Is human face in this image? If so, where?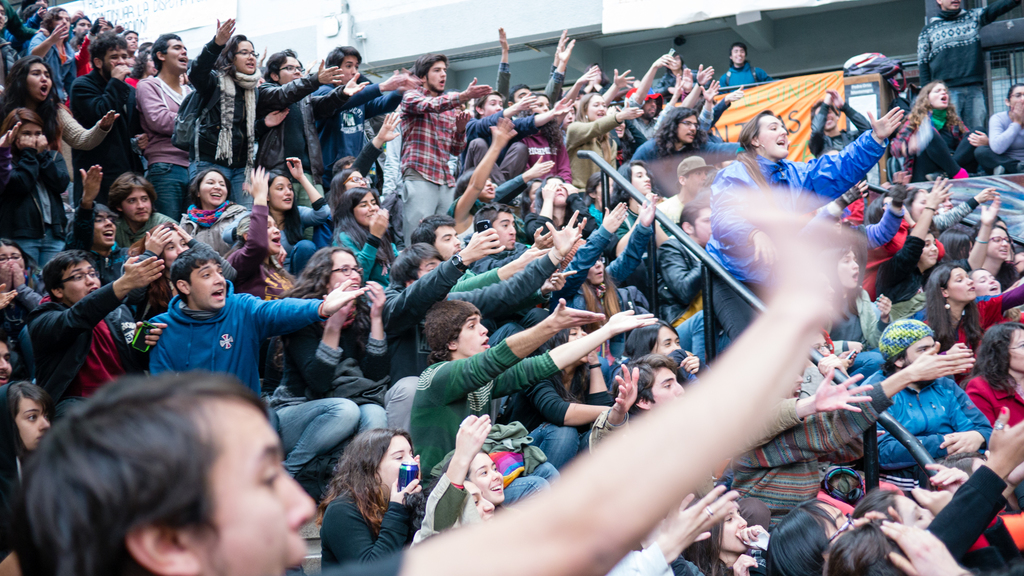
Yes, at left=417, top=253, right=445, bottom=282.
